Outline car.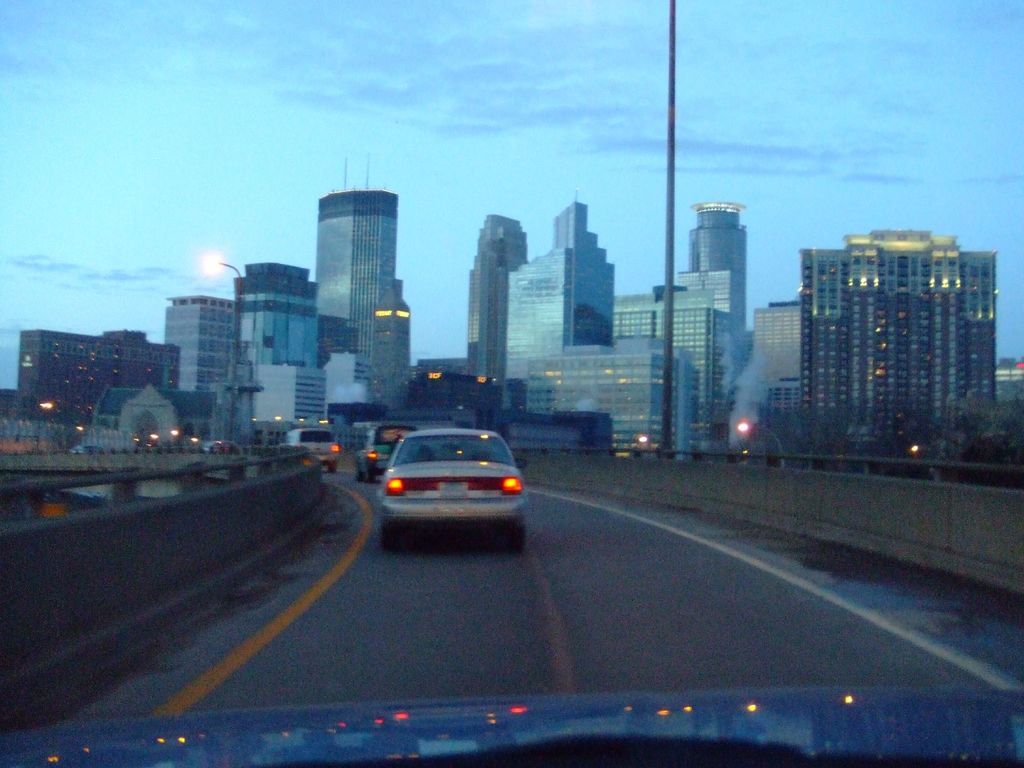
Outline: bbox=(0, 0, 1023, 767).
